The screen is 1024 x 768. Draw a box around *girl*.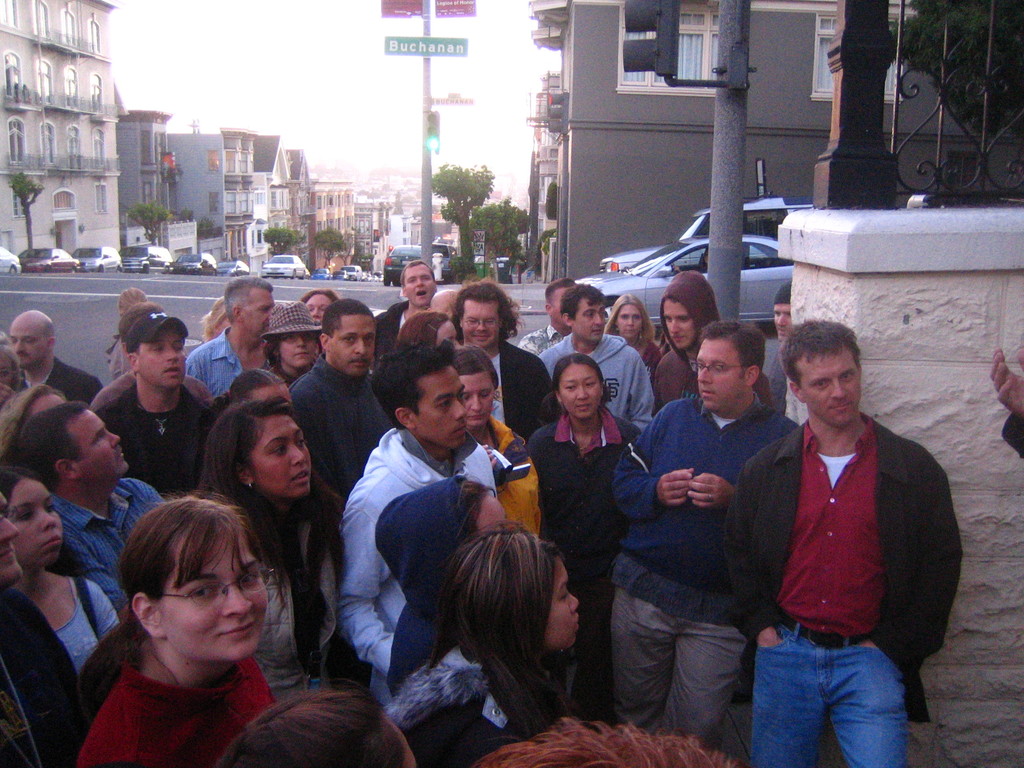
294 285 339 324.
